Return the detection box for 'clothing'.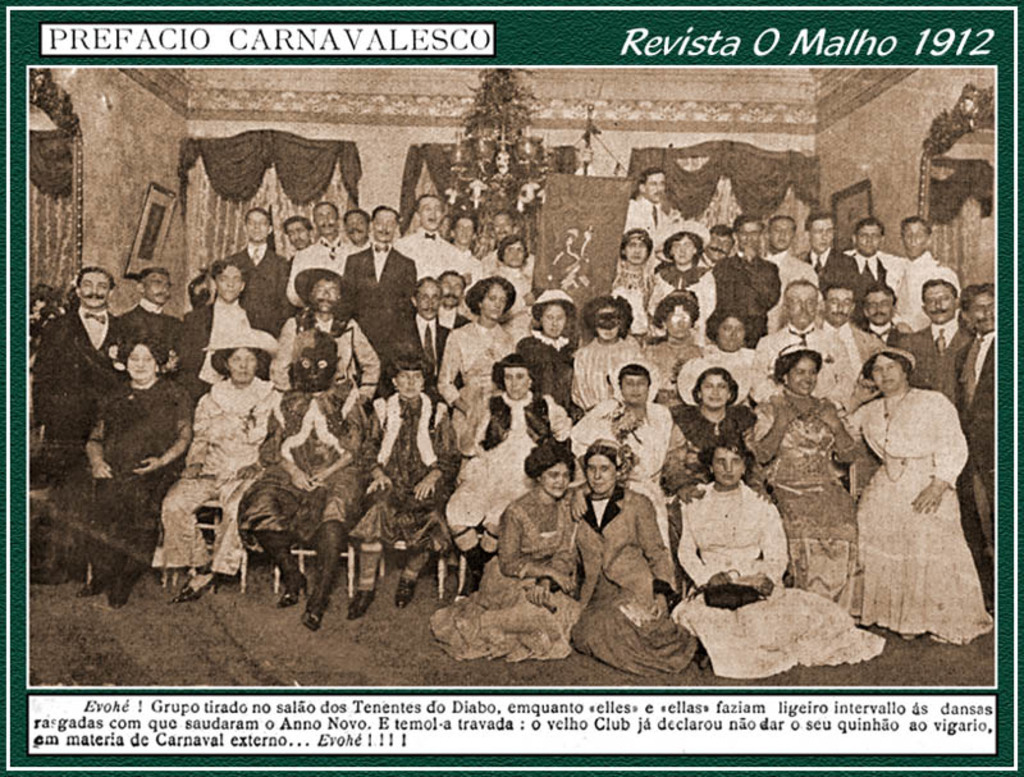
detection(28, 298, 127, 504).
